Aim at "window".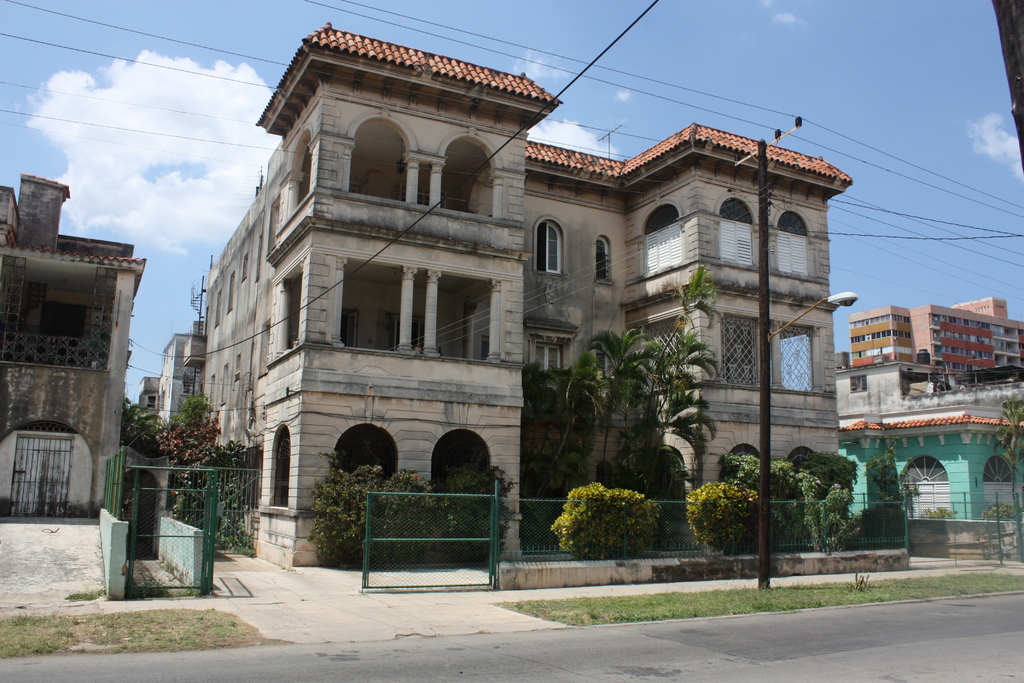
Aimed at [left=144, top=397, right=156, bottom=410].
